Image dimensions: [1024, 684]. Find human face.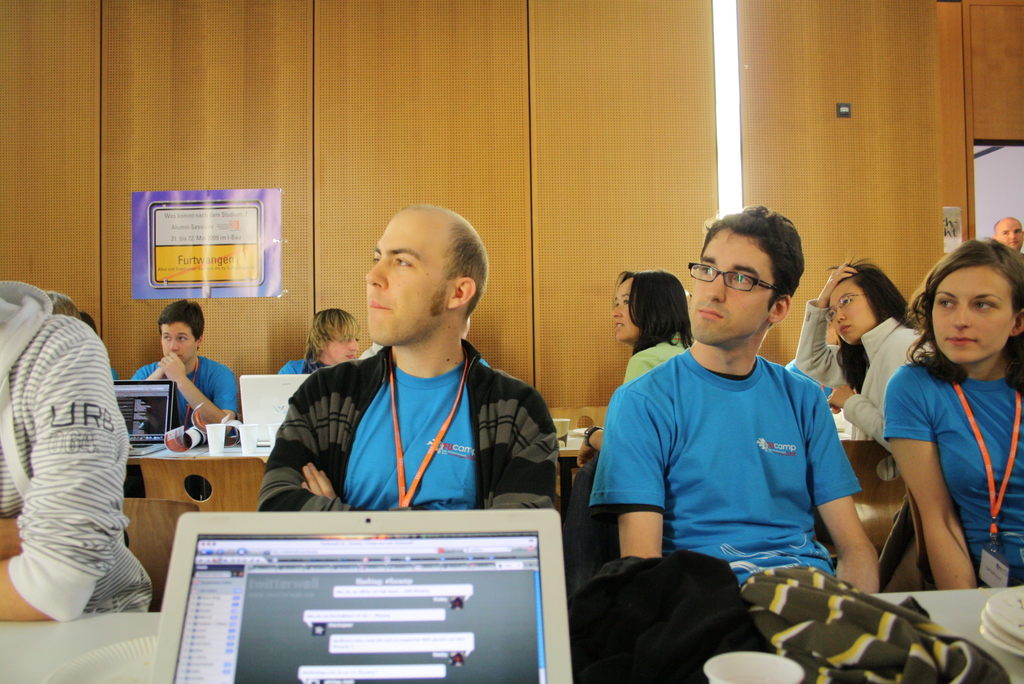
[left=687, top=234, right=771, bottom=345].
